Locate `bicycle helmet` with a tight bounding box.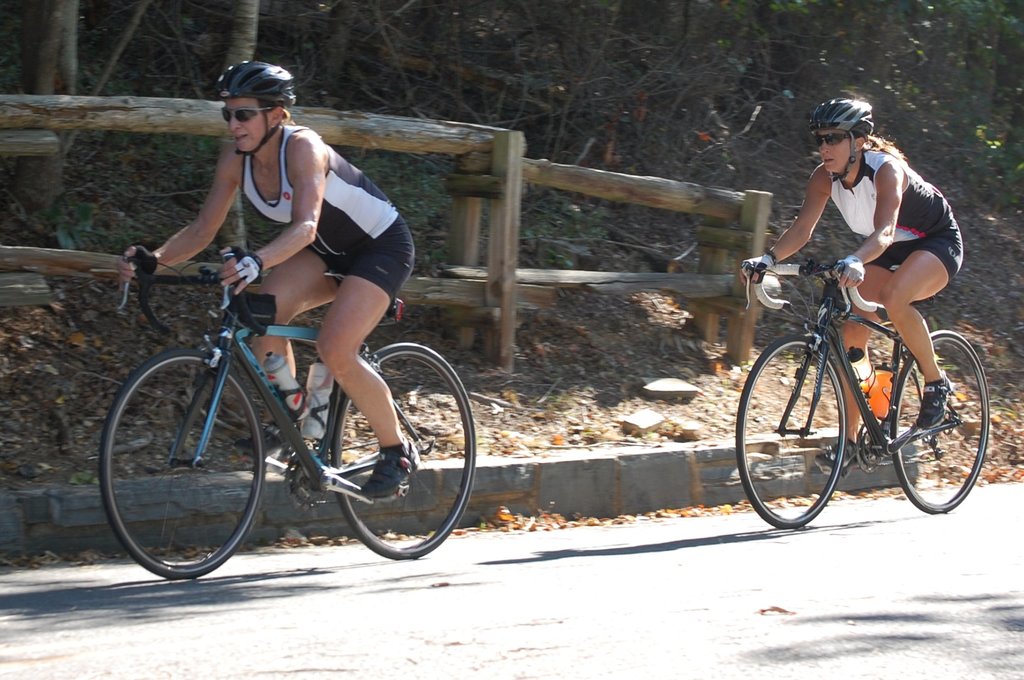
<region>215, 59, 298, 160</region>.
